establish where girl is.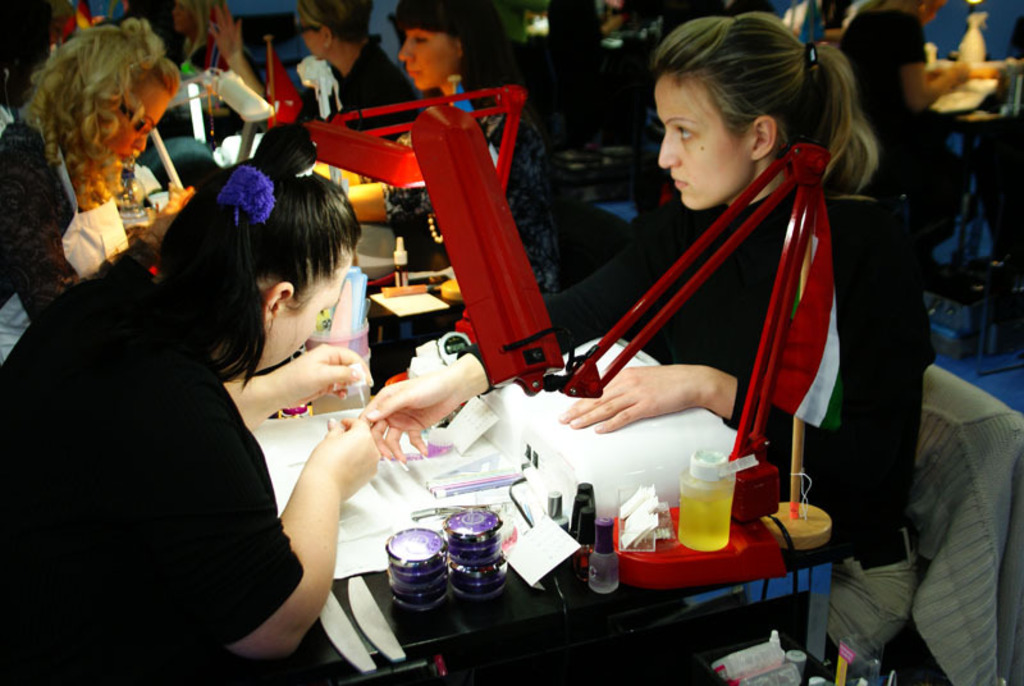
Established at (394,0,564,294).
